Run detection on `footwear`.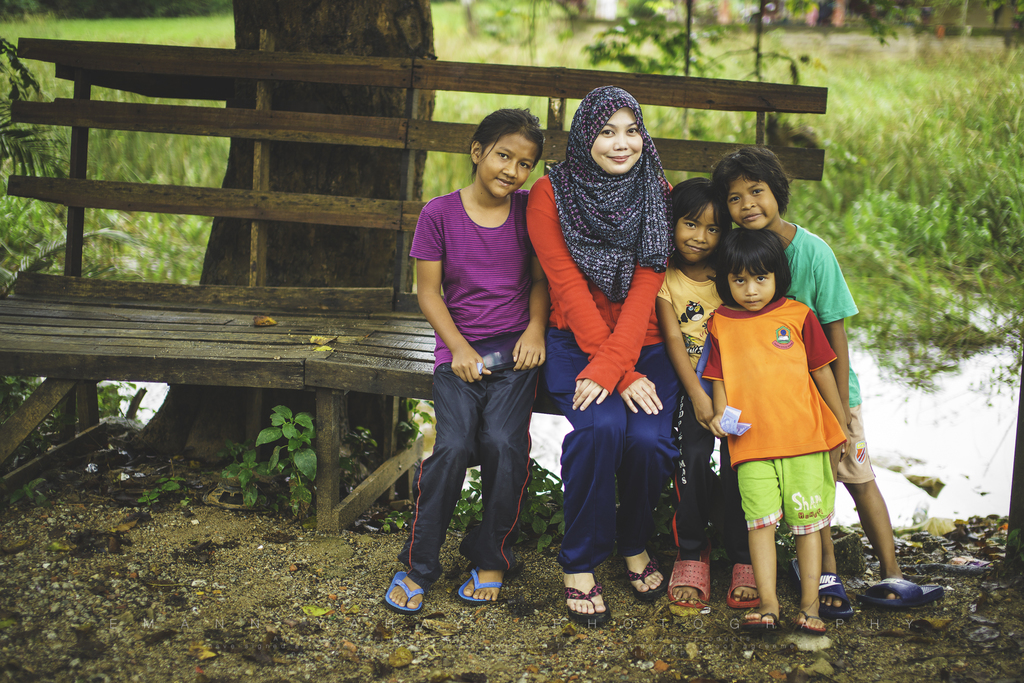
Result: [797,612,826,637].
